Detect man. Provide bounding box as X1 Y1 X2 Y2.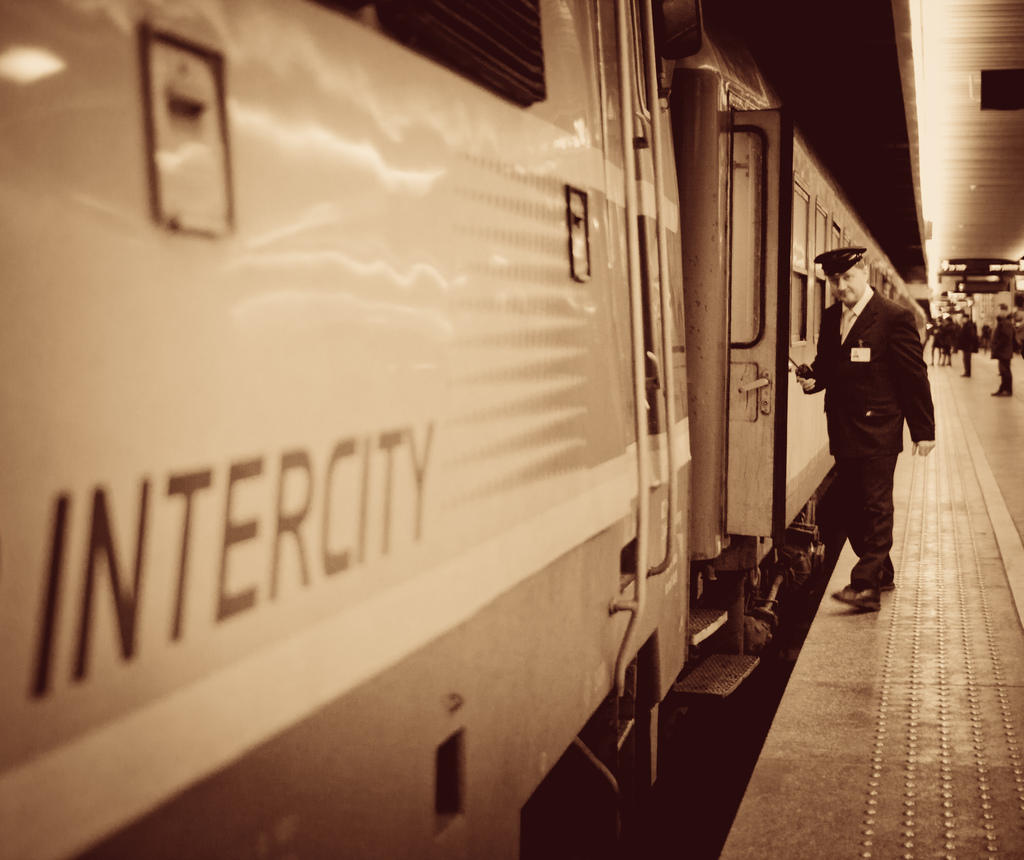
959 312 977 376.
